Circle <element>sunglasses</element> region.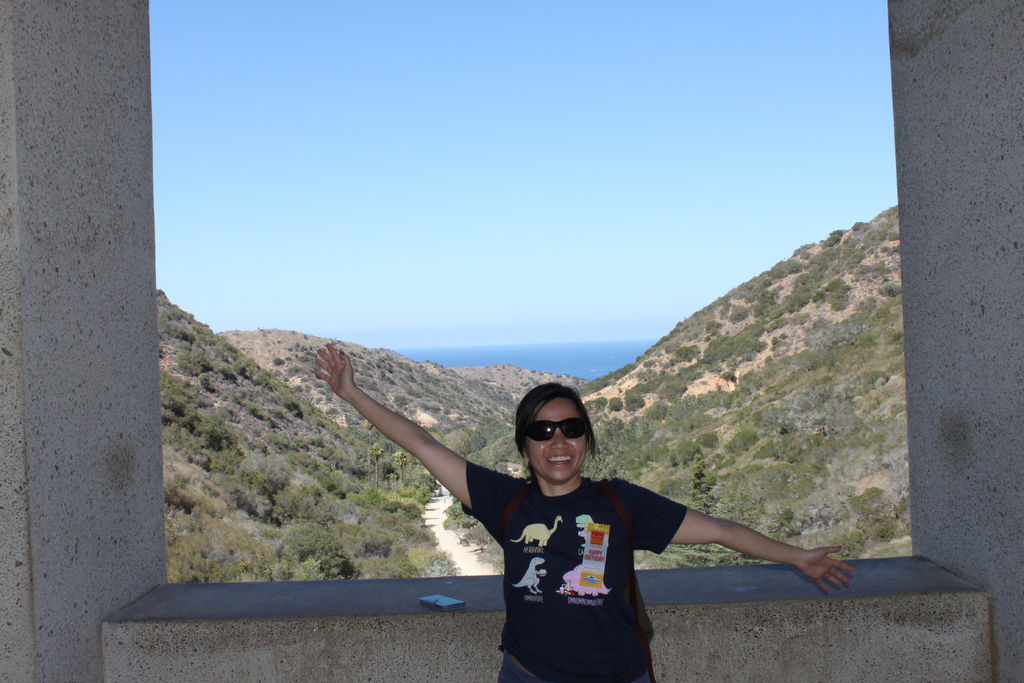
Region: (x1=527, y1=417, x2=588, y2=441).
